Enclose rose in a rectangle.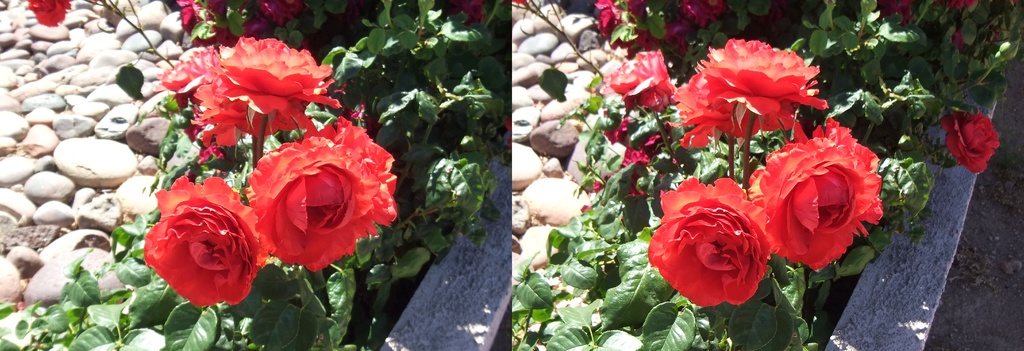
{"left": 24, "top": 0, "right": 72, "bottom": 24}.
